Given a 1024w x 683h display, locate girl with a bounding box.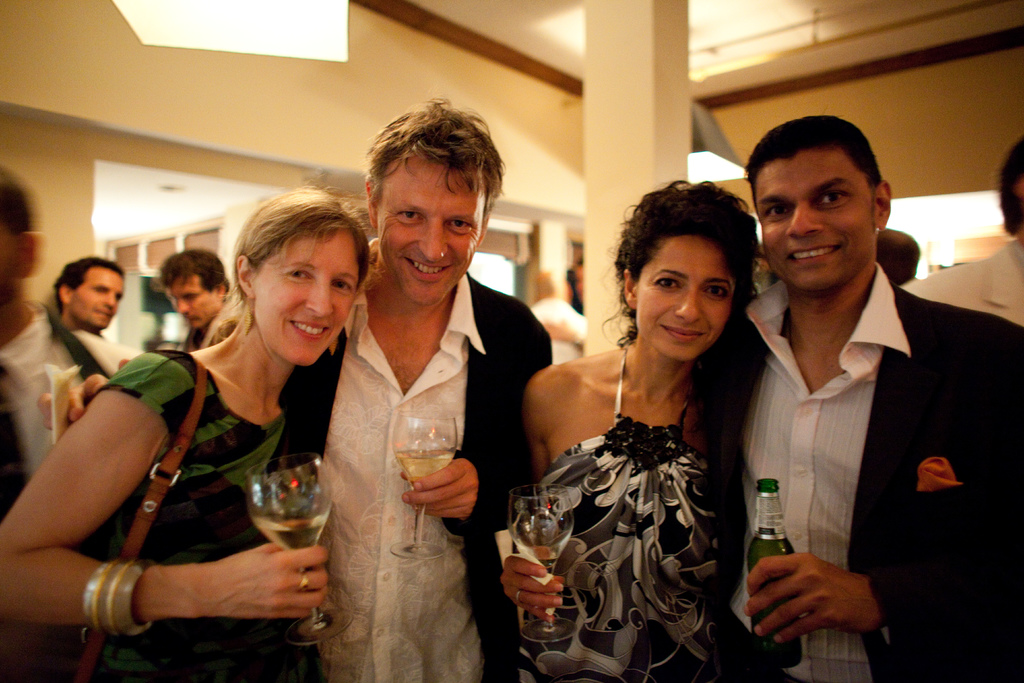
Located: (left=495, top=171, right=773, bottom=678).
